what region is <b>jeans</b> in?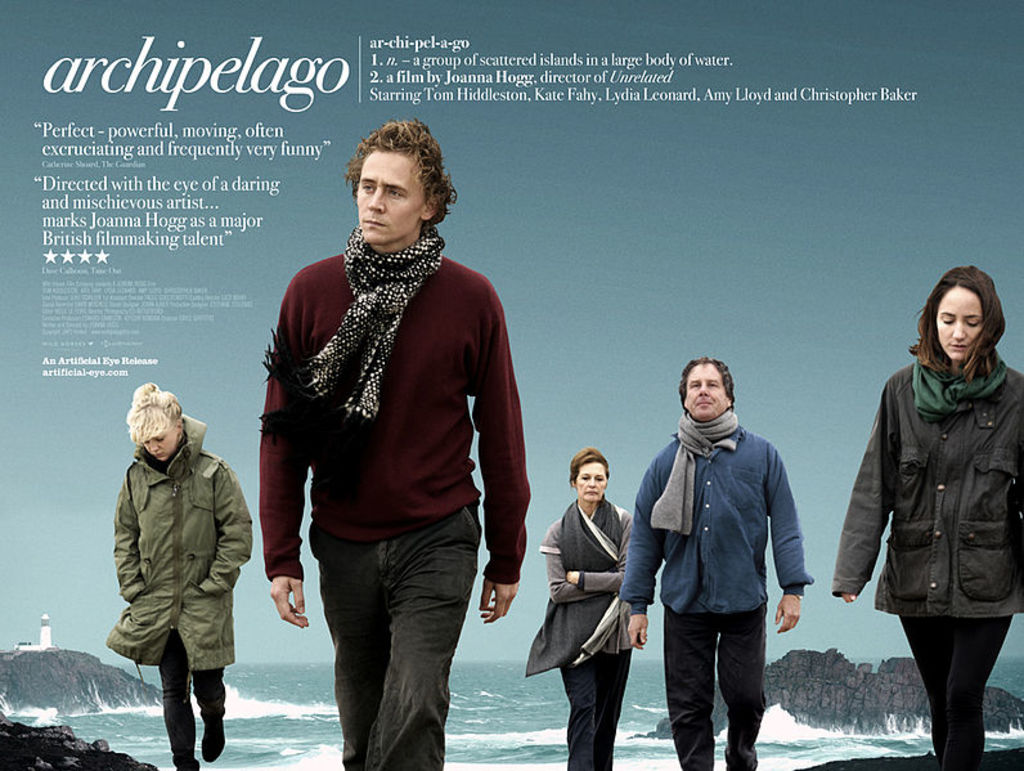
663:608:769:770.
